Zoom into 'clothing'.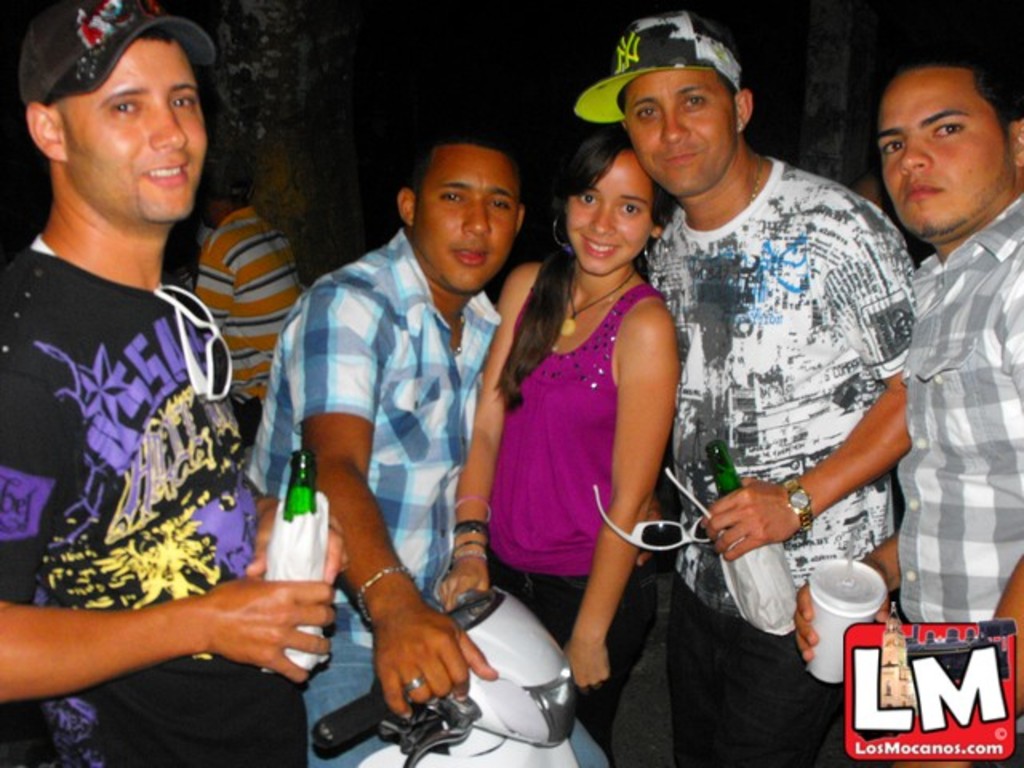
Zoom target: 0 237 314 766.
